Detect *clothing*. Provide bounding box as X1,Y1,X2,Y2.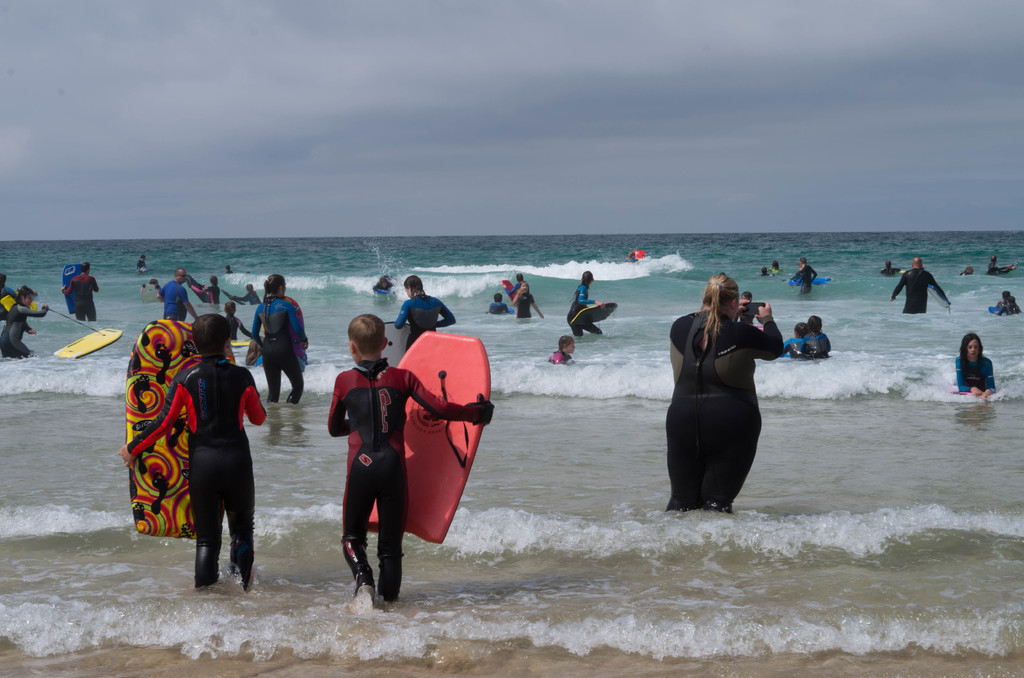
895,265,947,315.
